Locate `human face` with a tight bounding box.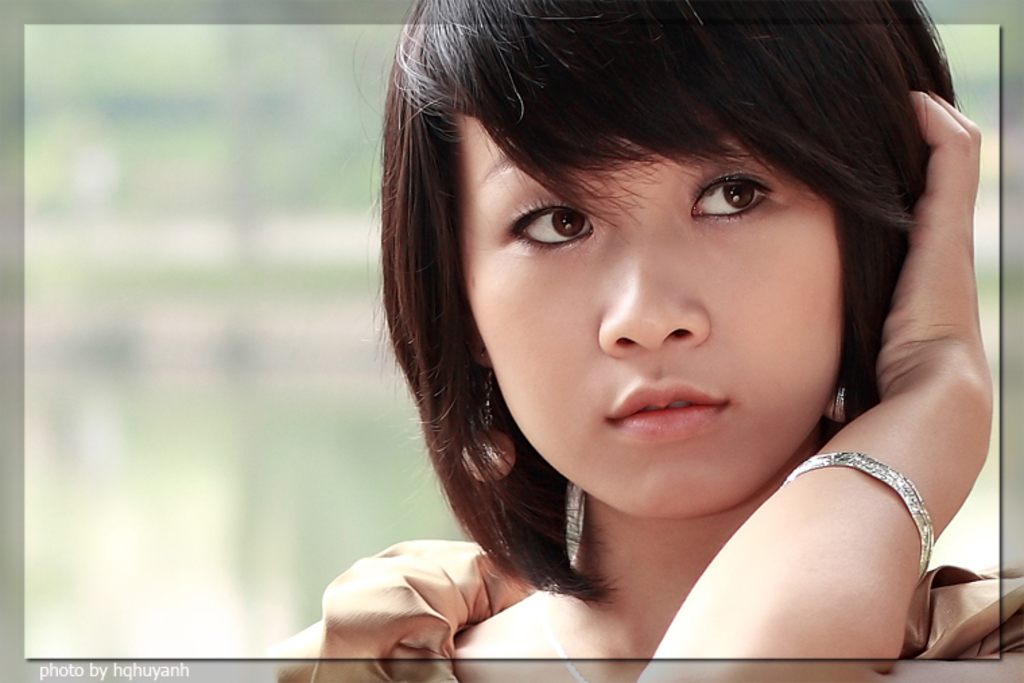
locate(463, 116, 842, 519).
